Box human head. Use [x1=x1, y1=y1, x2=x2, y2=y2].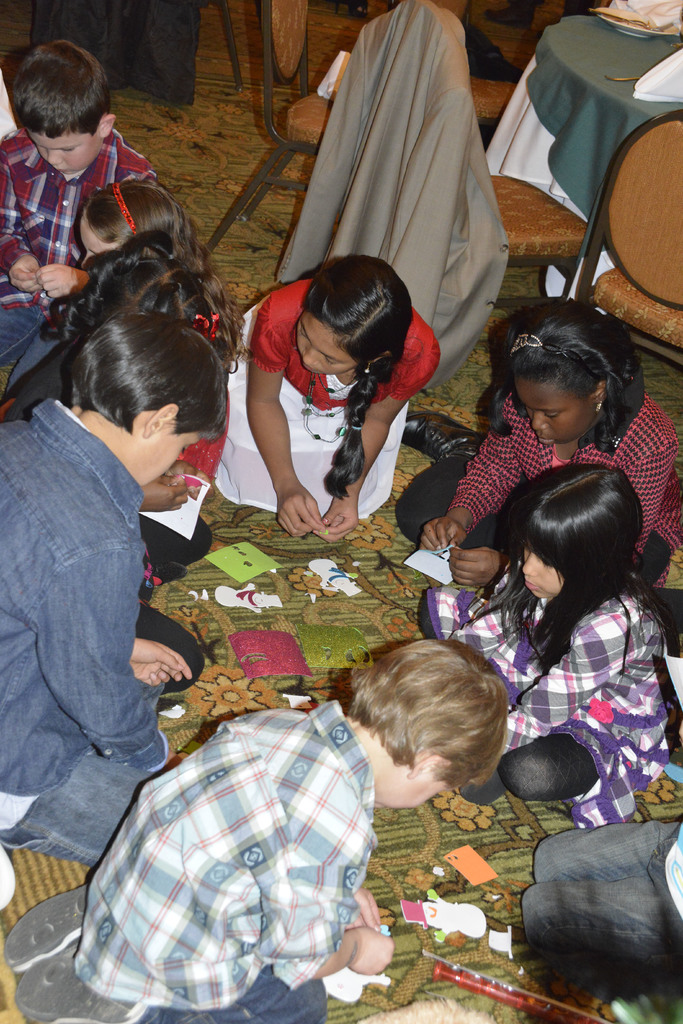
[x1=504, y1=463, x2=646, y2=607].
